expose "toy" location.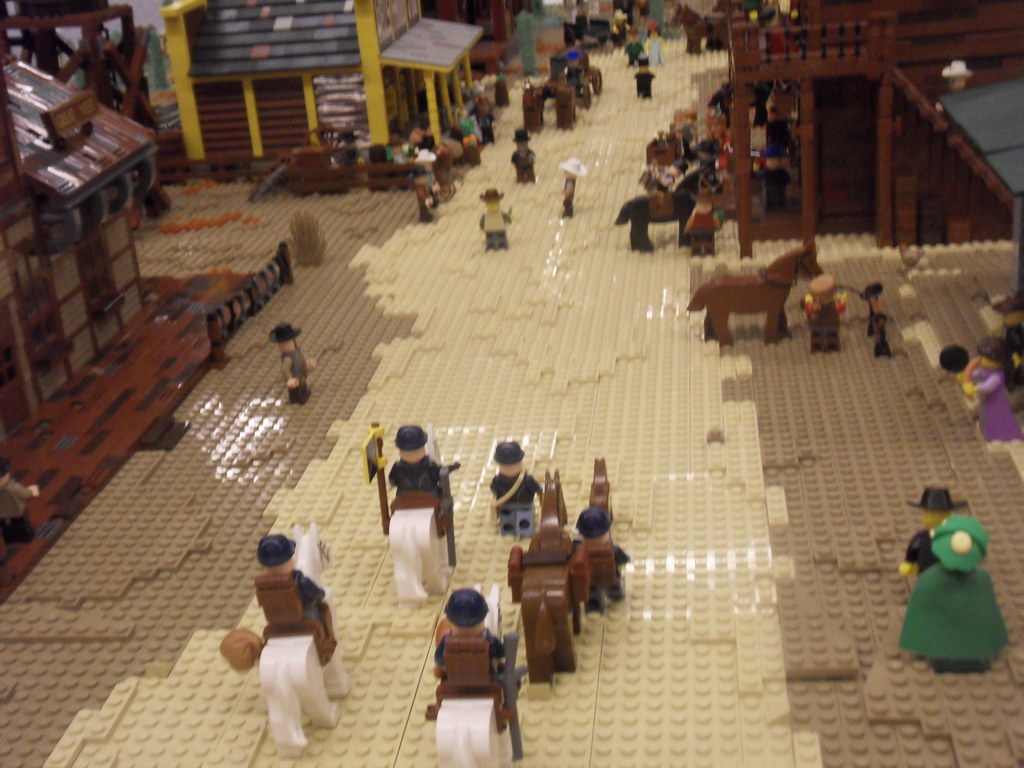
Exposed at select_region(976, 298, 1023, 409).
